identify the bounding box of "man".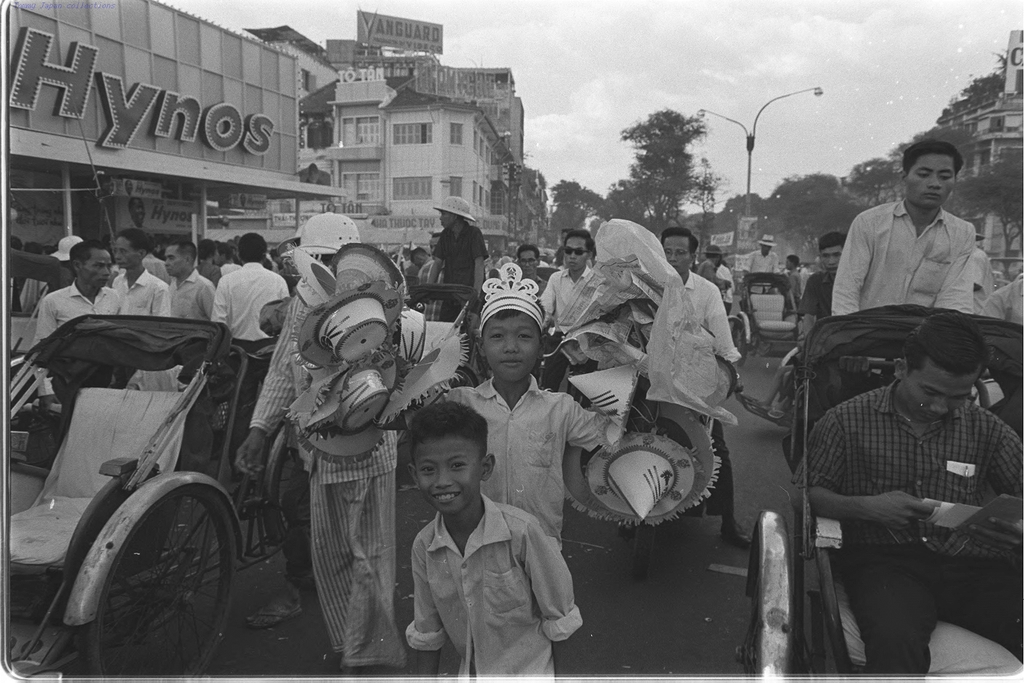
x1=653 y1=226 x2=751 y2=546.
